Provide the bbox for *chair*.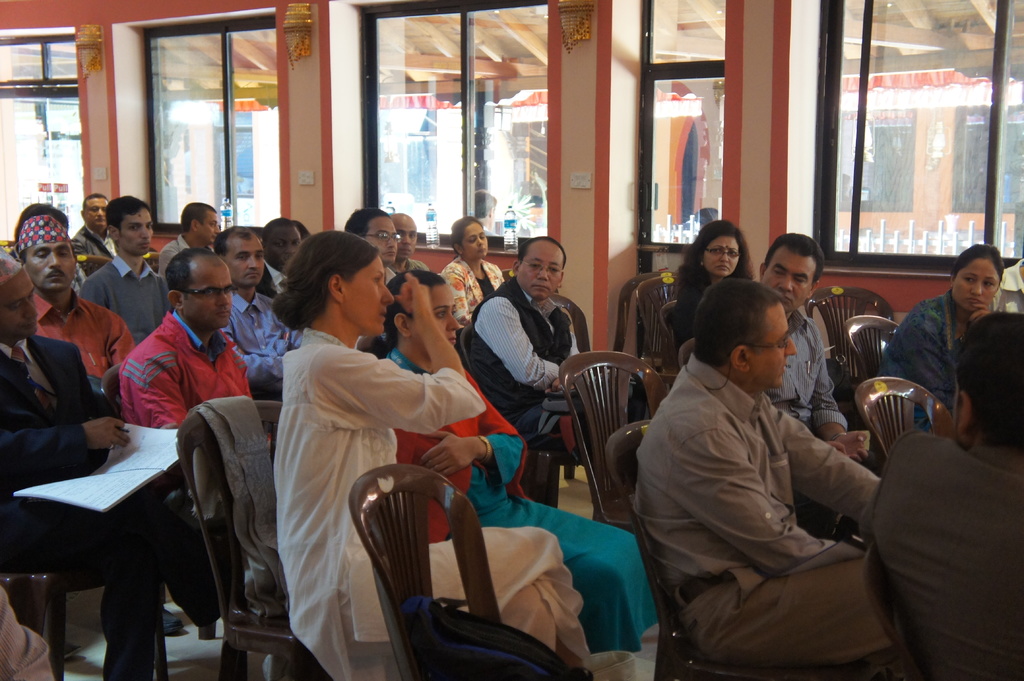
344:461:646:680.
